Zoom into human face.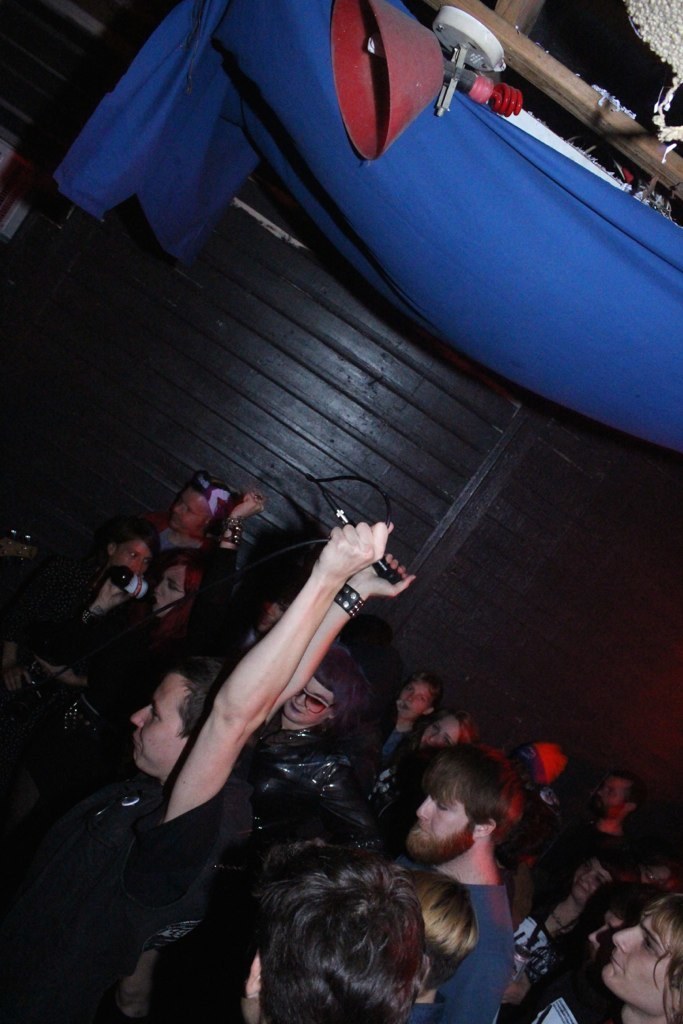
Zoom target: region(601, 902, 677, 996).
